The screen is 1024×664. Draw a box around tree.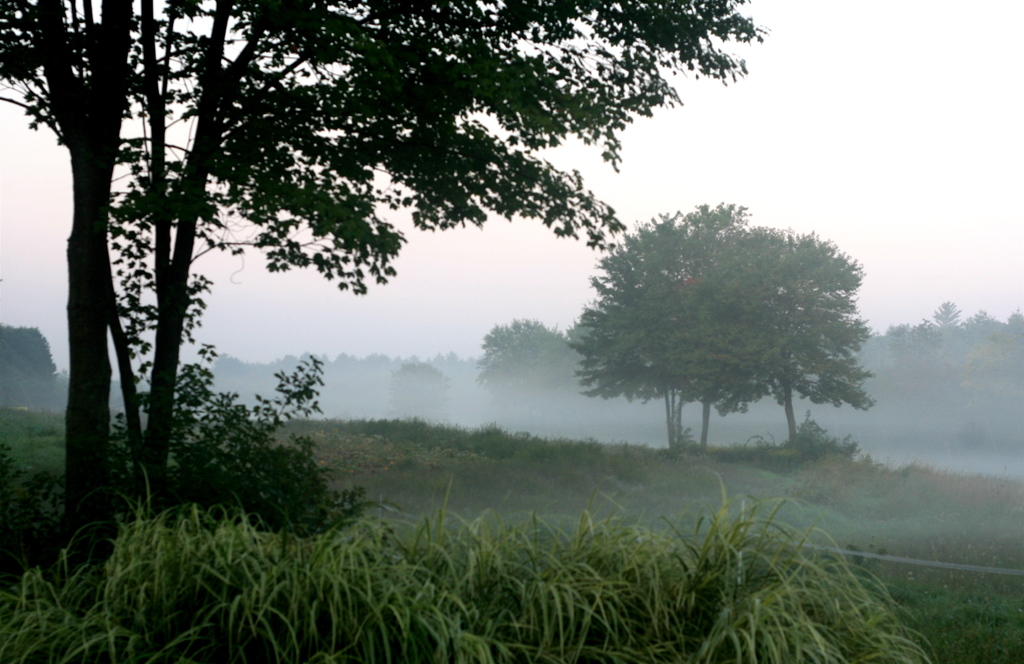
[left=479, top=322, right=578, bottom=436].
